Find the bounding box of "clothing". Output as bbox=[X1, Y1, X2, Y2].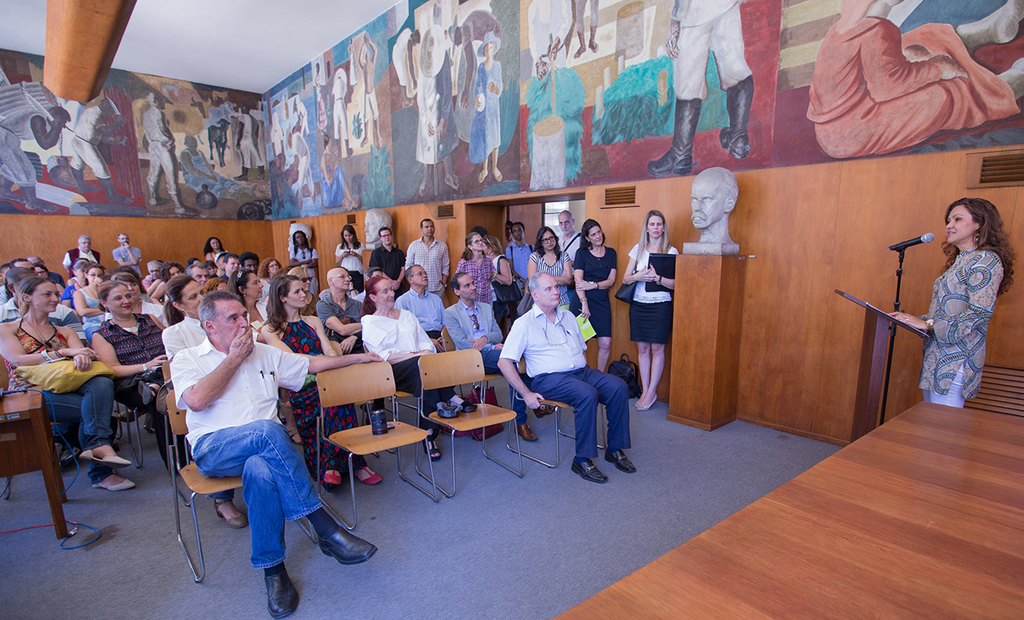
bbox=[802, 13, 1023, 159].
